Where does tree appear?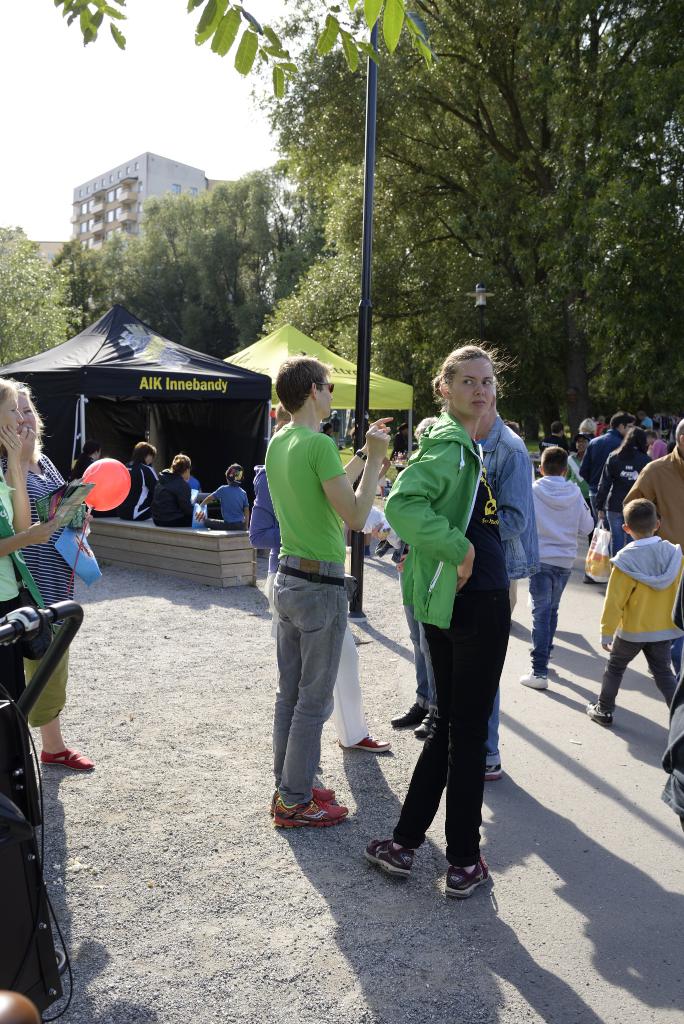
Appears at bbox=[68, 140, 292, 375].
